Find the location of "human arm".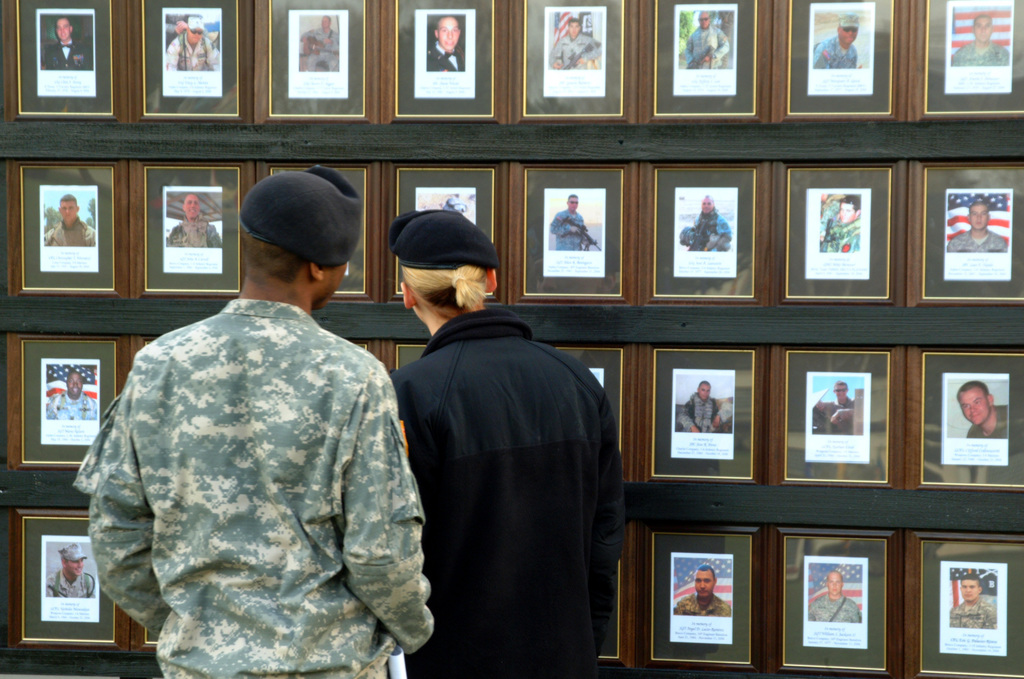
Location: <region>680, 219, 700, 244</region>.
